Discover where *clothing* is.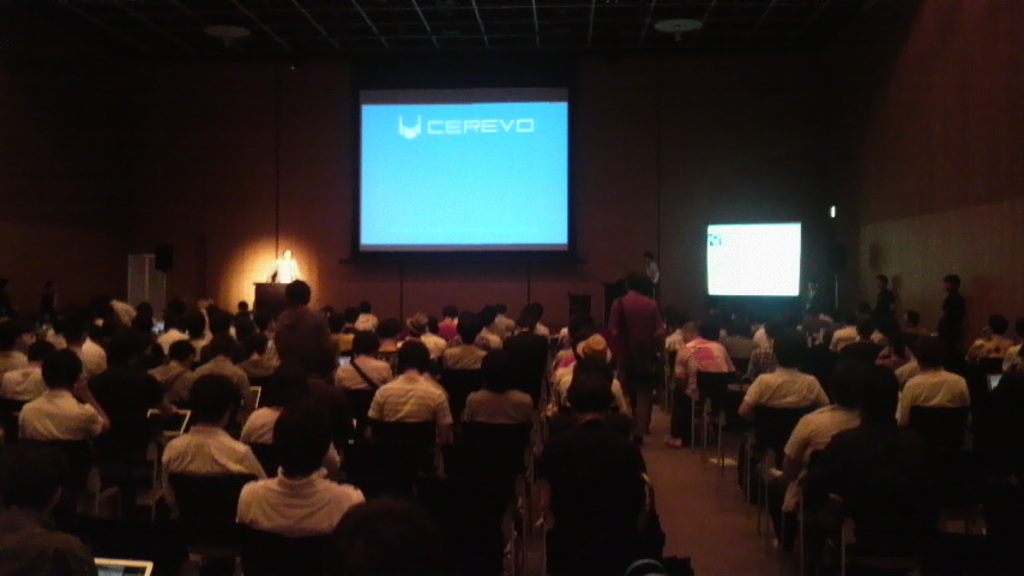
Discovered at l=839, t=337, r=879, b=368.
